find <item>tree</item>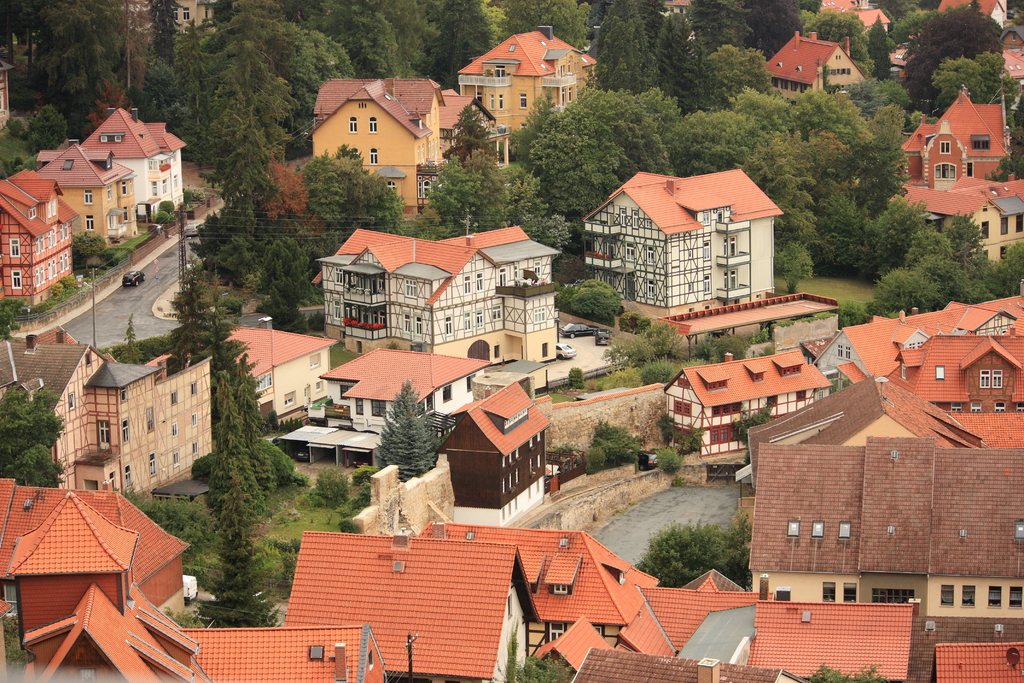
select_region(637, 513, 750, 589)
